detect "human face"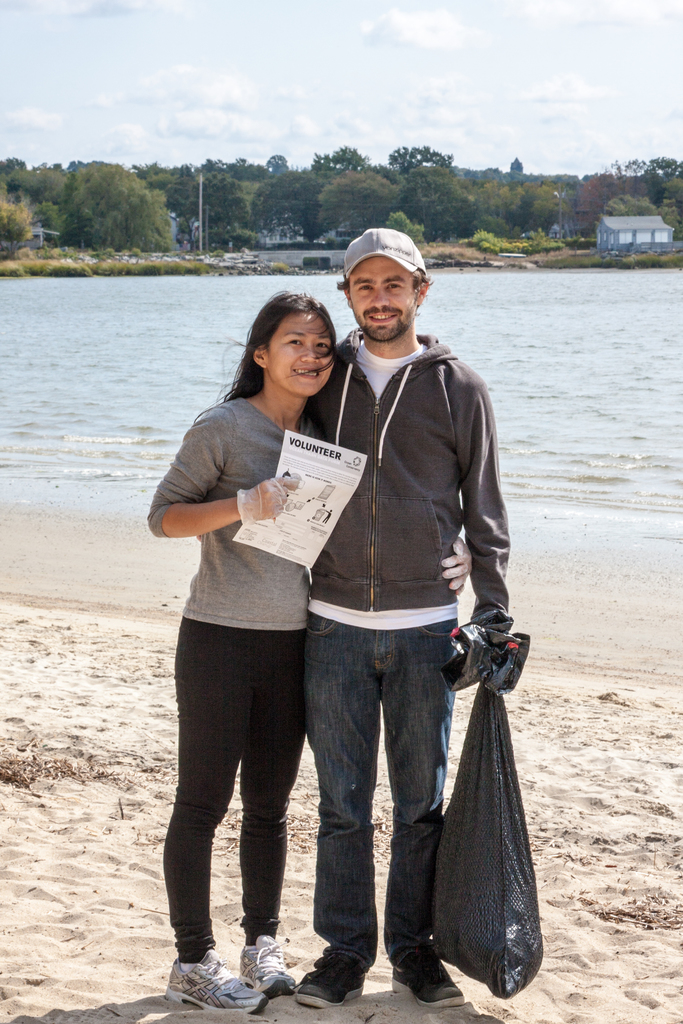
rect(352, 253, 411, 346)
